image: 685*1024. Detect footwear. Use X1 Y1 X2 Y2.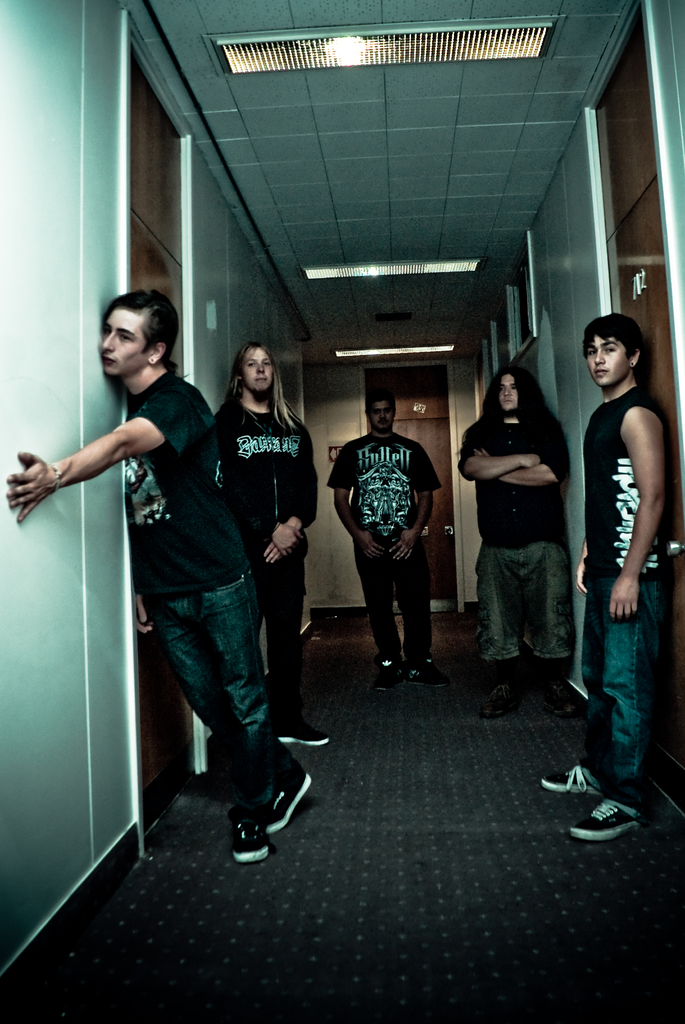
262 708 302 755.
